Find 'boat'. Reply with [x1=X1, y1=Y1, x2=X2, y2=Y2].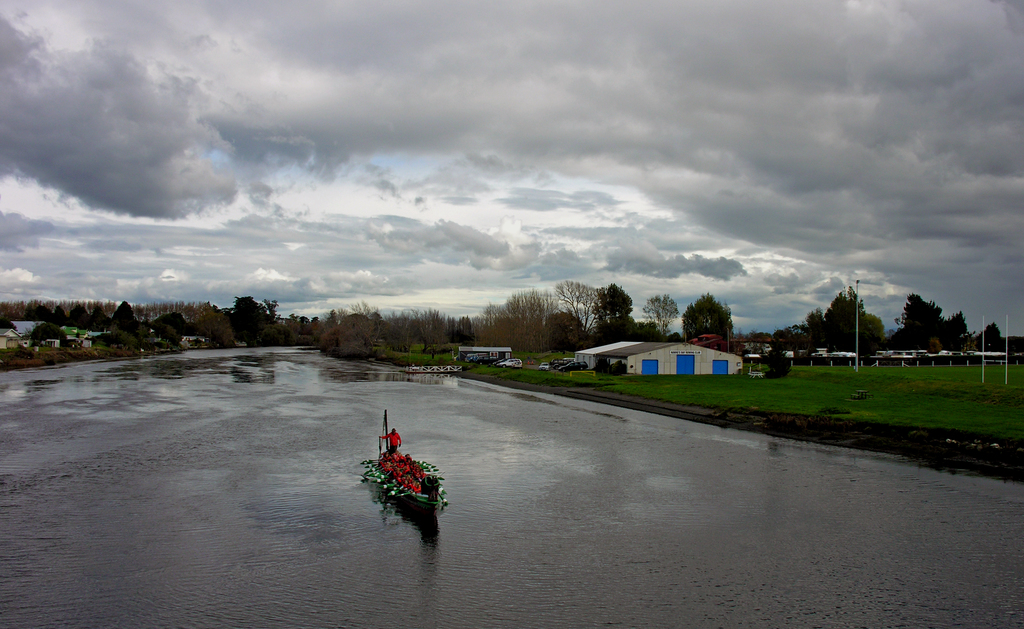
[x1=346, y1=442, x2=451, y2=534].
